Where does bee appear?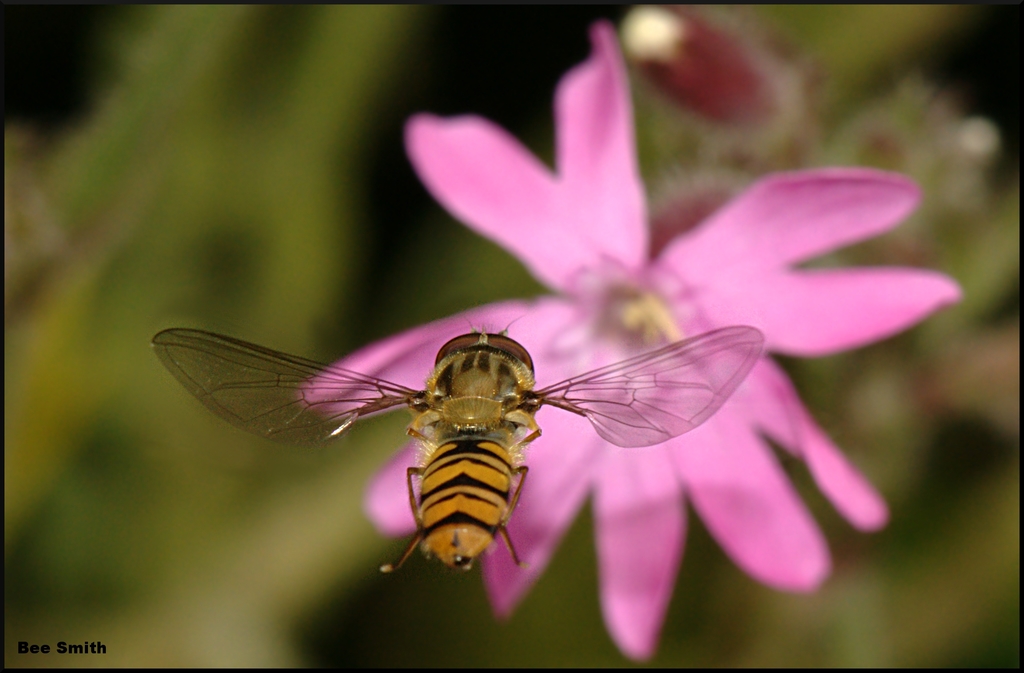
Appears at [147,311,783,600].
